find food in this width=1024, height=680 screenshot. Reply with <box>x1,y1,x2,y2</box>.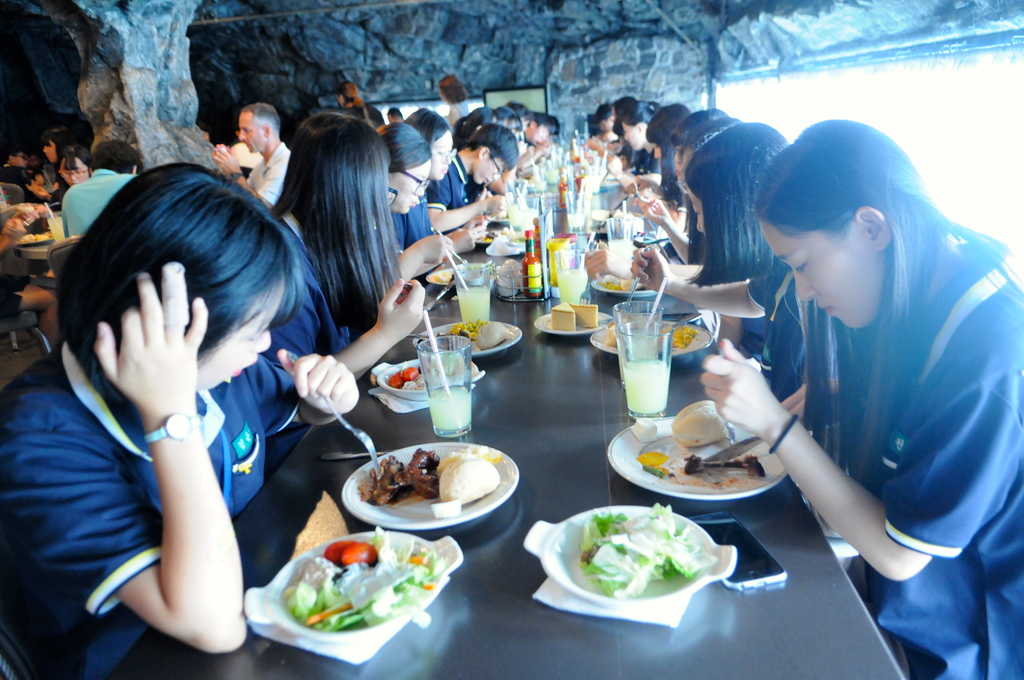
<box>479,226,515,243</box>.
